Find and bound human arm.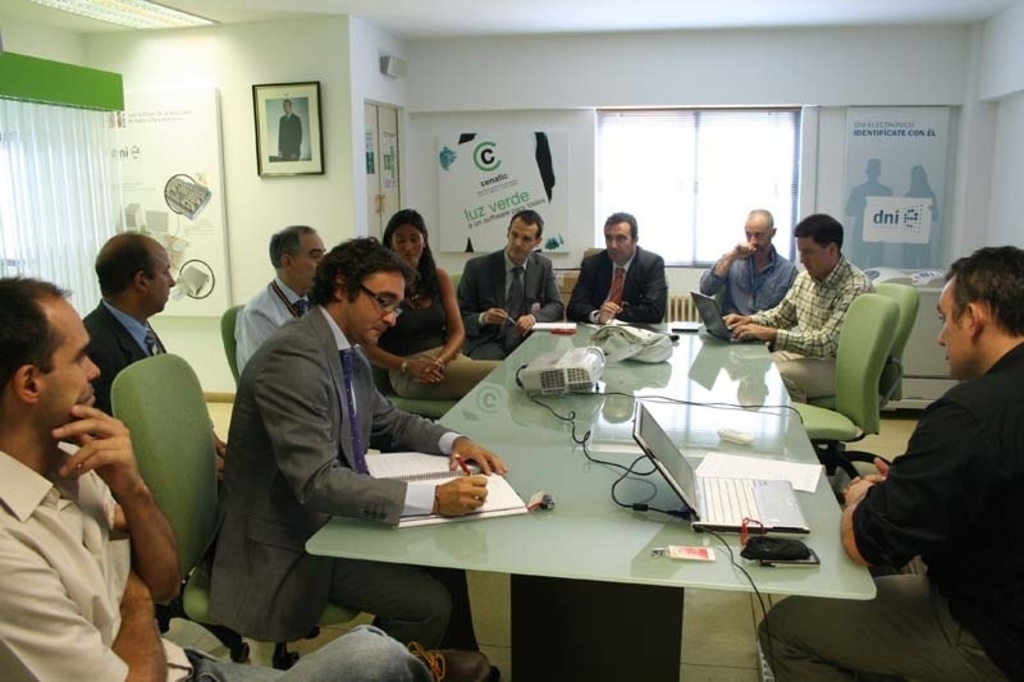
Bound: bbox=[733, 278, 873, 360].
